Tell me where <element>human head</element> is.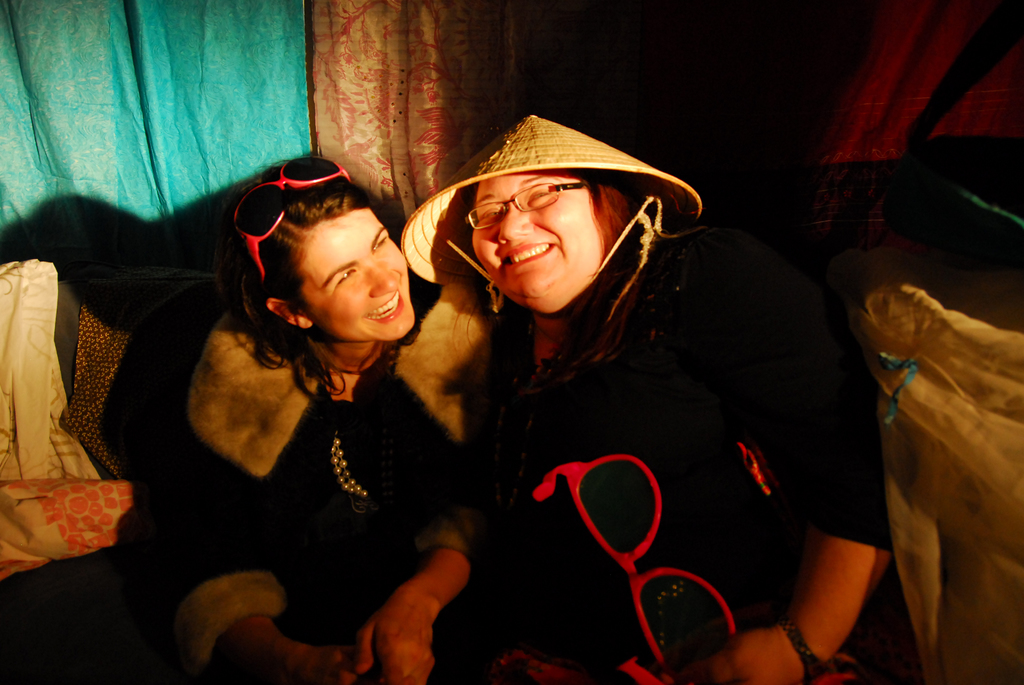
<element>human head</element> is at 471 116 632 310.
